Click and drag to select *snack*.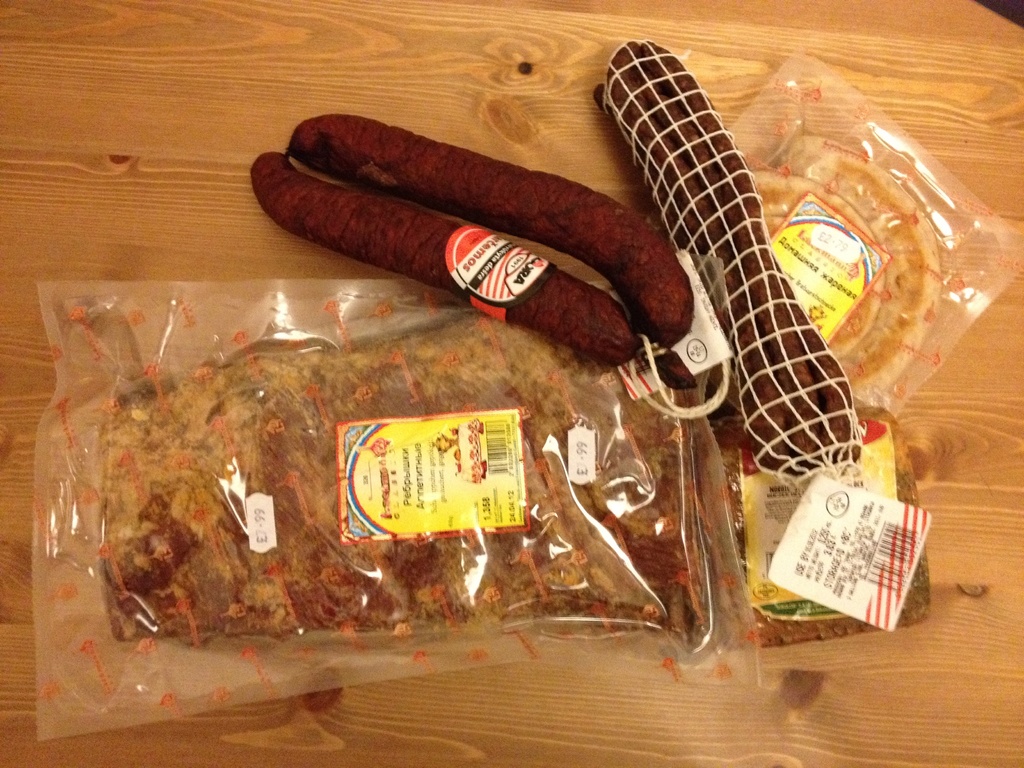
Selection: box=[250, 148, 694, 392].
